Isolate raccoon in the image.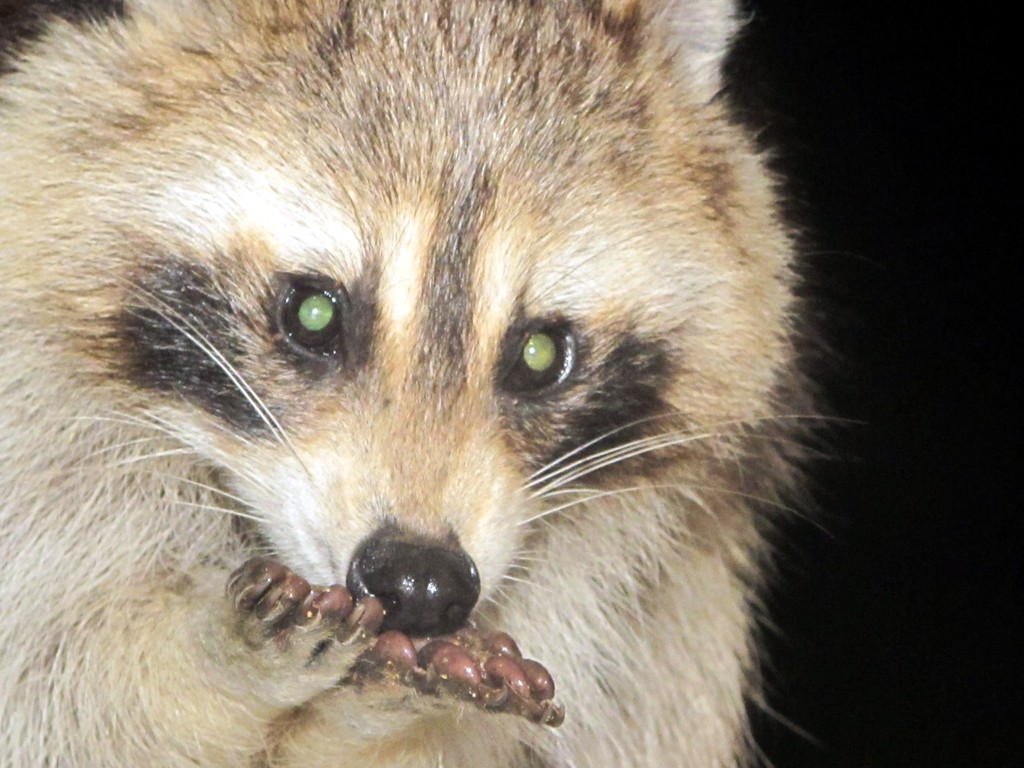
Isolated region: left=0, top=0, right=865, bottom=767.
